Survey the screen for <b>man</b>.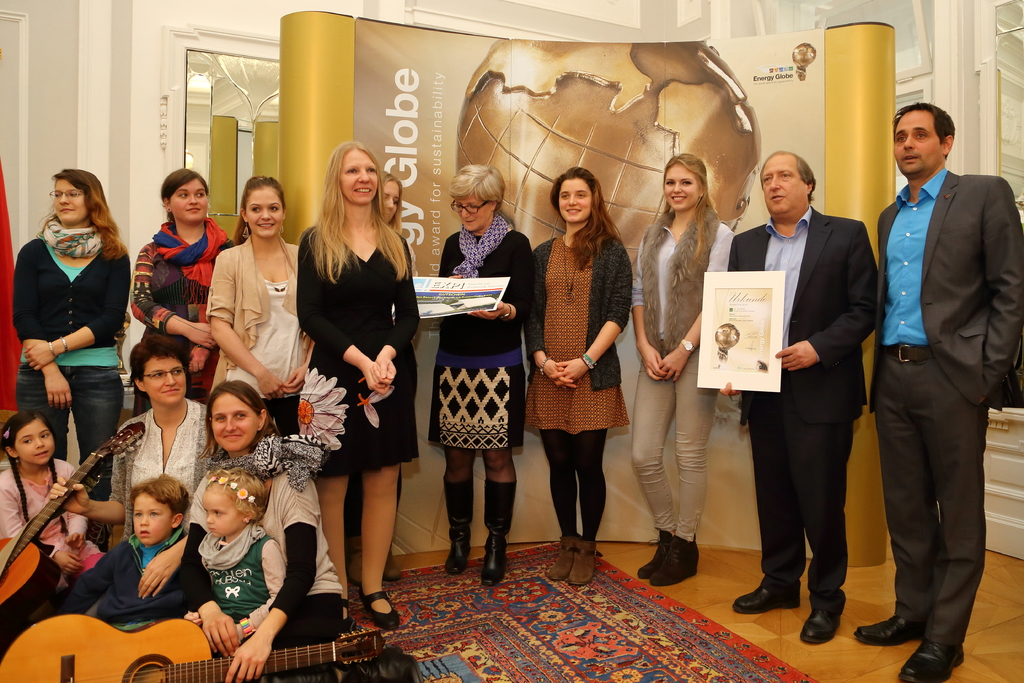
Survey found: 861, 50, 1016, 671.
